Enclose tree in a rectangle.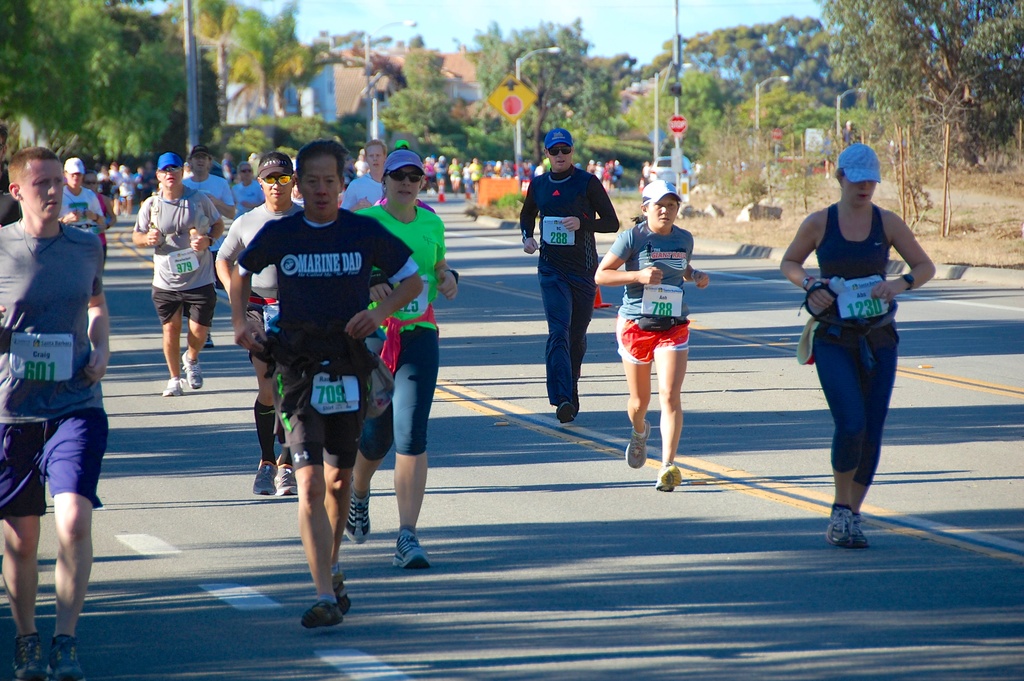
left=238, top=0, right=330, bottom=126.
